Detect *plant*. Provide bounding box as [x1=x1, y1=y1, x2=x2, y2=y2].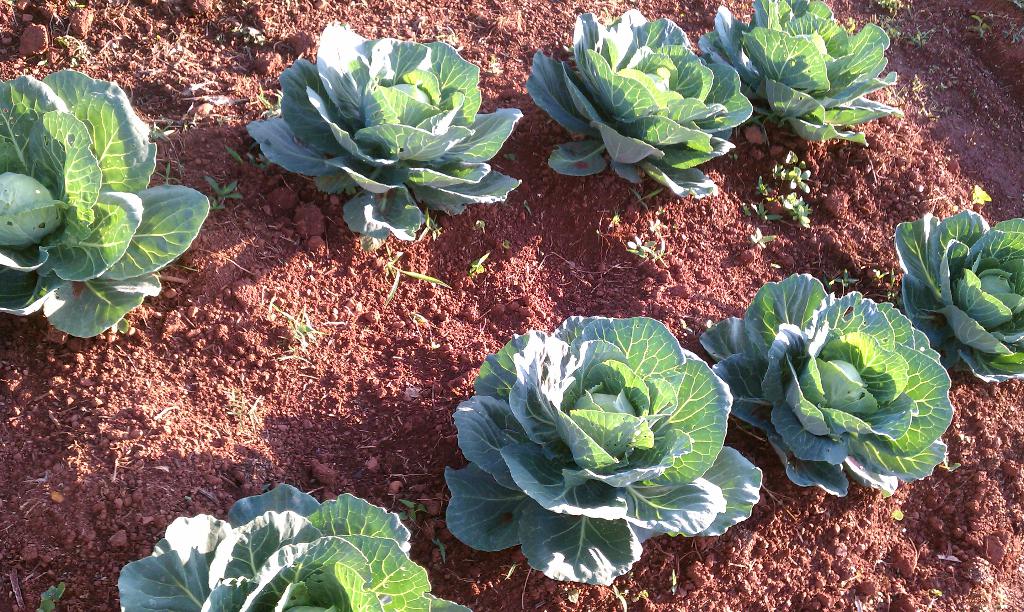
[x1=903, y1=197, x2=1023, y2=391].
